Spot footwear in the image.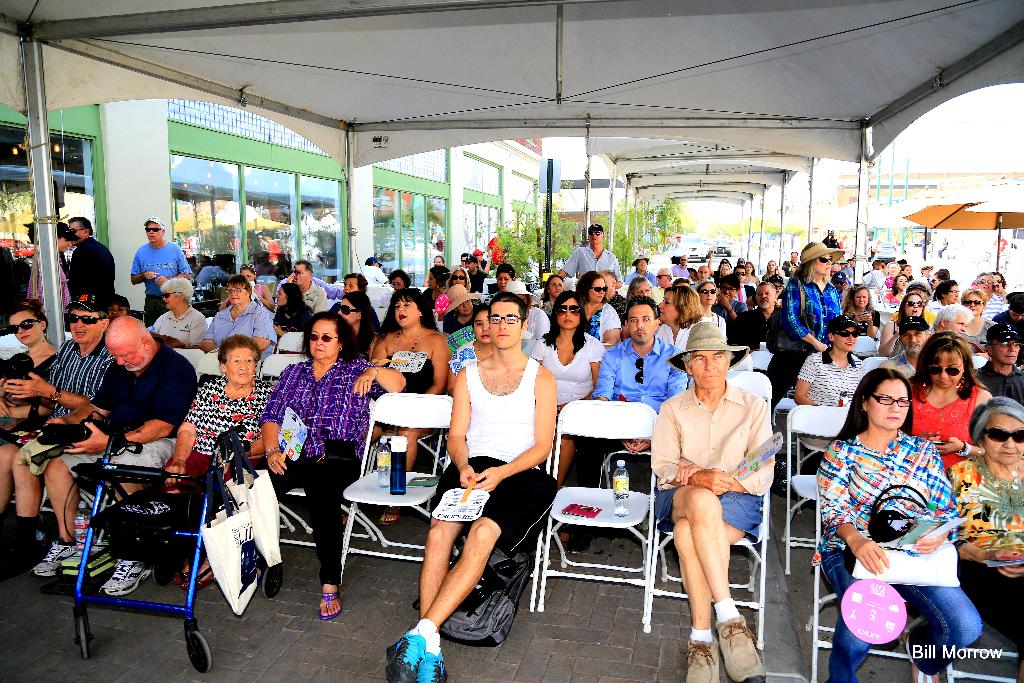
footwear found at bbox=[714, 613, 769, 682].
